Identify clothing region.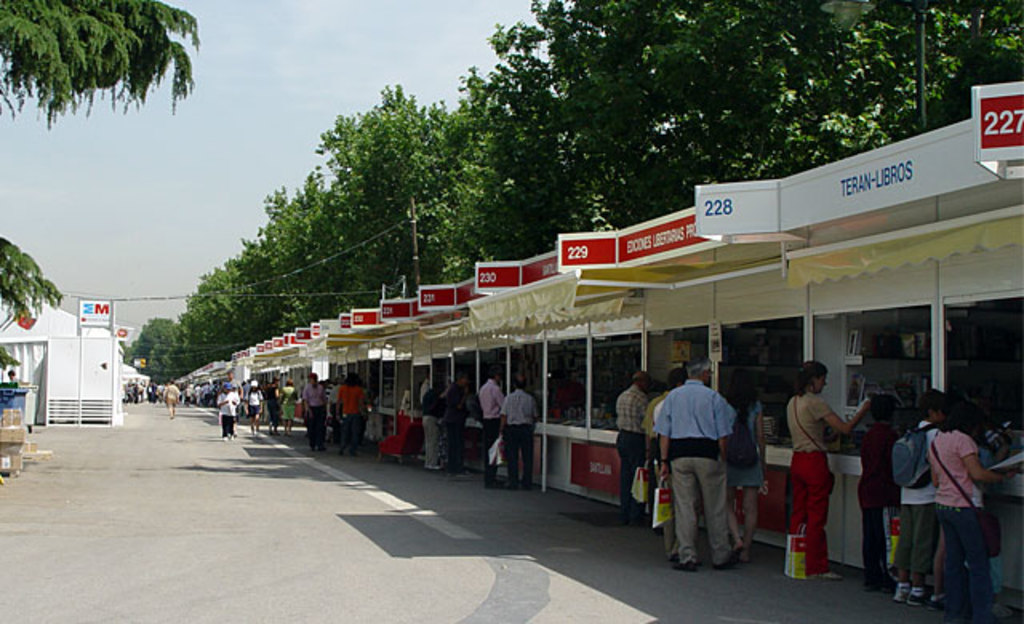
Region: left=502, top=384, right=541, bottom=482.
